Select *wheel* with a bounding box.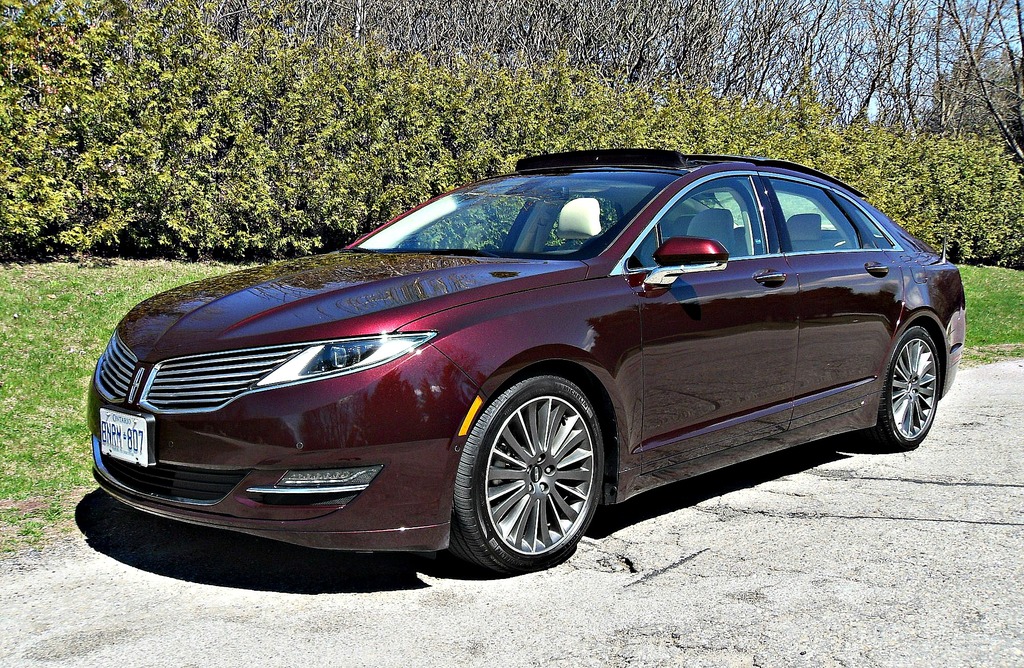
box(872, 322, 941, 452).
